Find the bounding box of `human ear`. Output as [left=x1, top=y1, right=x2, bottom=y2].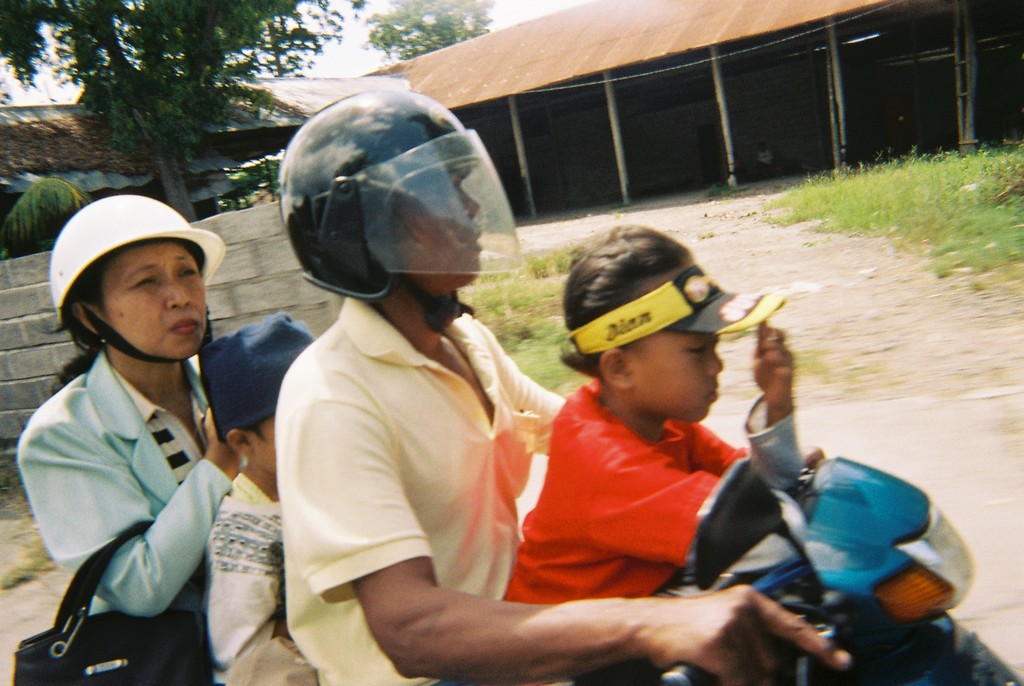
[left=68, top=298, right=101, bottom=337].
